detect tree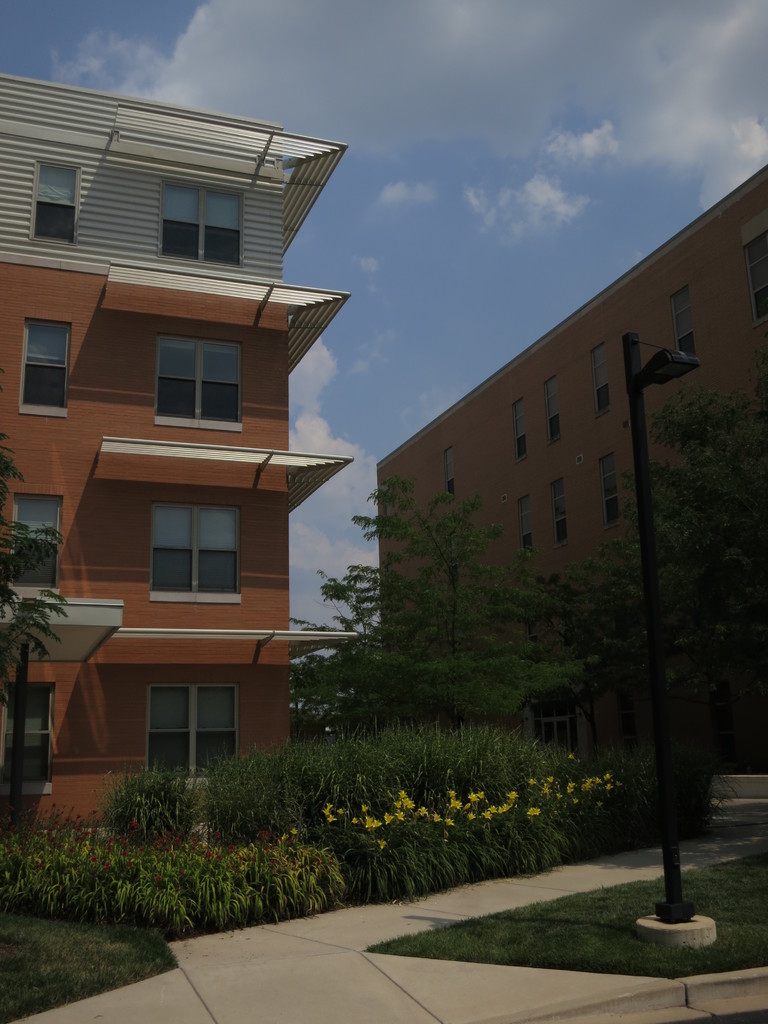
box(294, 474, 748, 792)
